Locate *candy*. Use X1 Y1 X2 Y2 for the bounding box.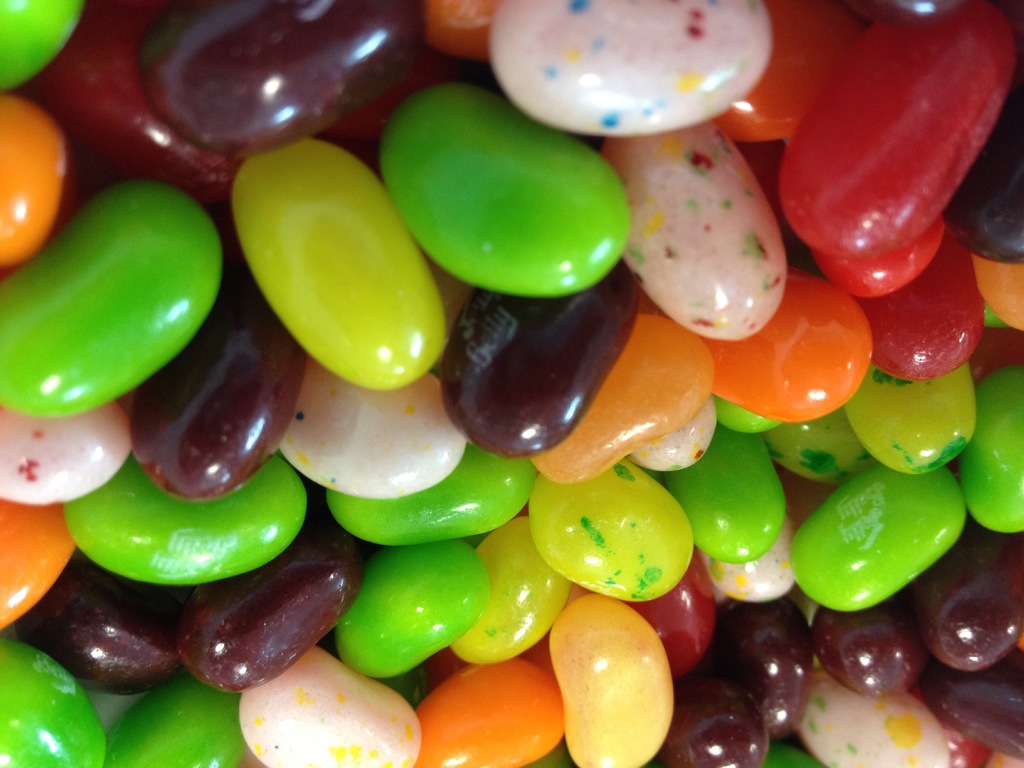
0 0 1023 767.
